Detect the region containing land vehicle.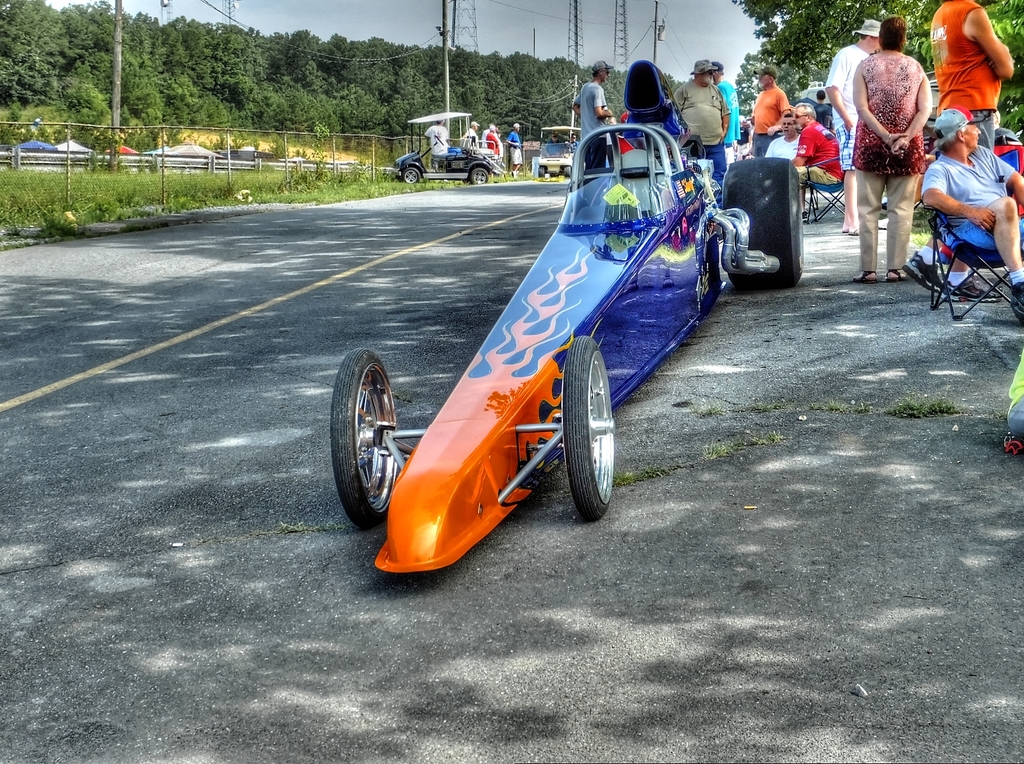
bbox(321, 38, 779, 595).
